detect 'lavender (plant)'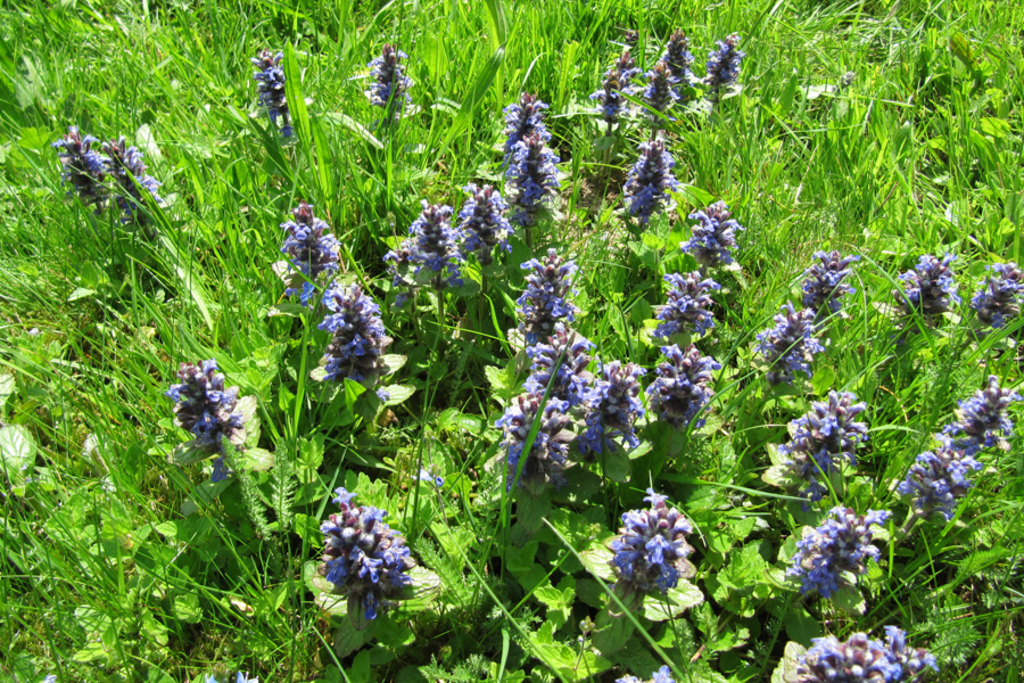
left=802, top=252, right=856, bottom=328
